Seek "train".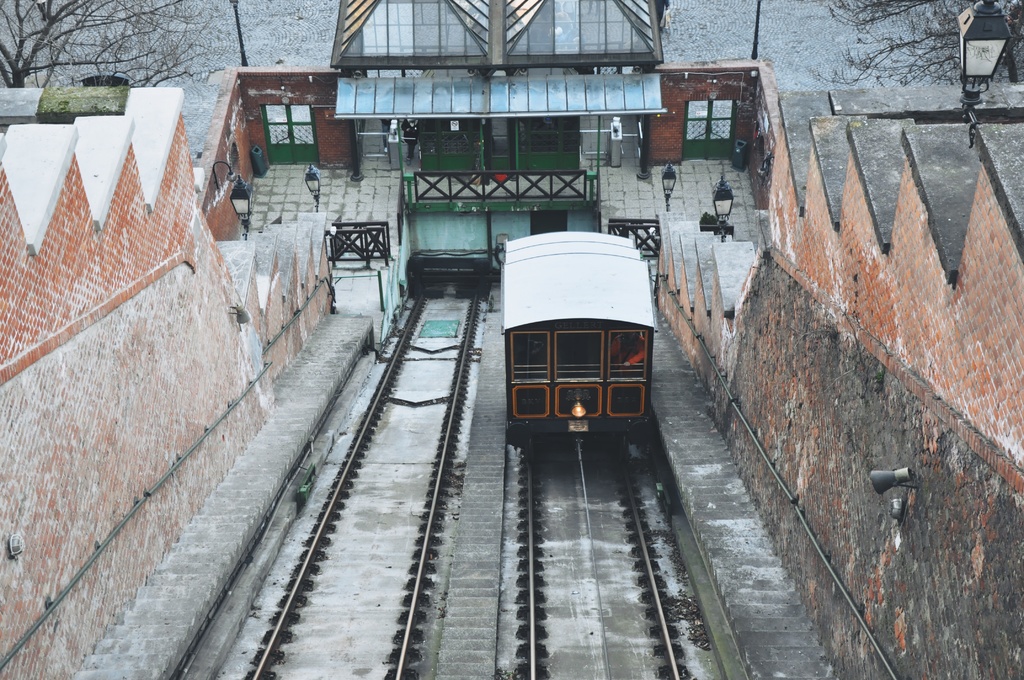
496/229/659/450.
